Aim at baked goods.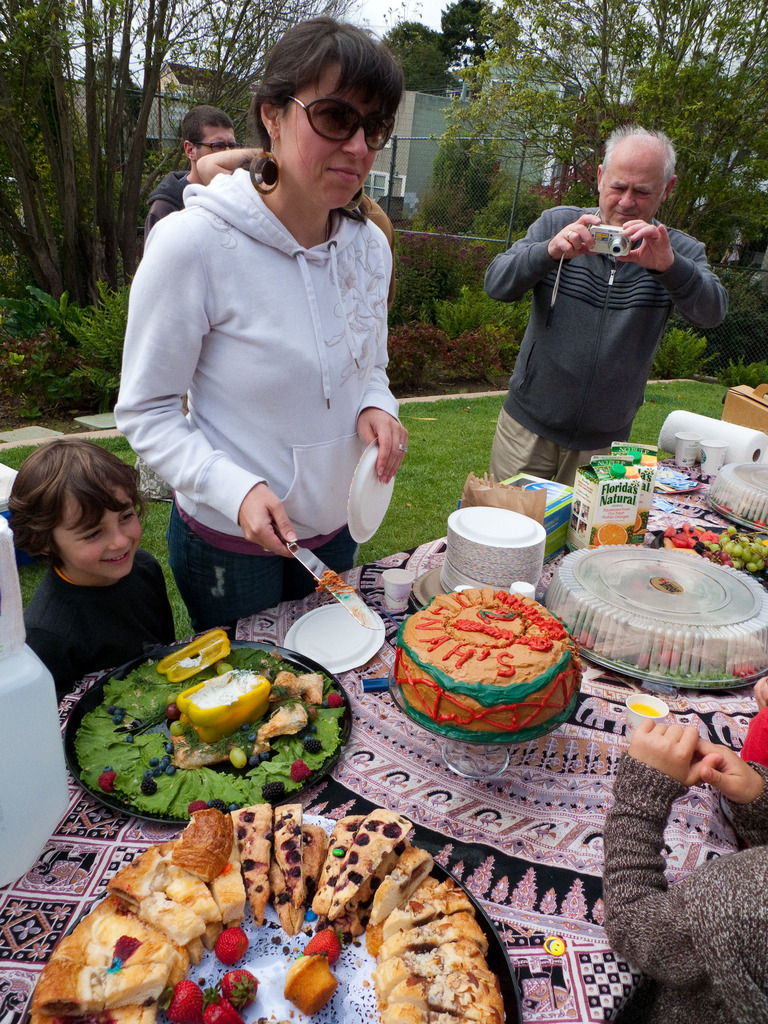
Aimed at BBox(175, 665, 273, 742).
